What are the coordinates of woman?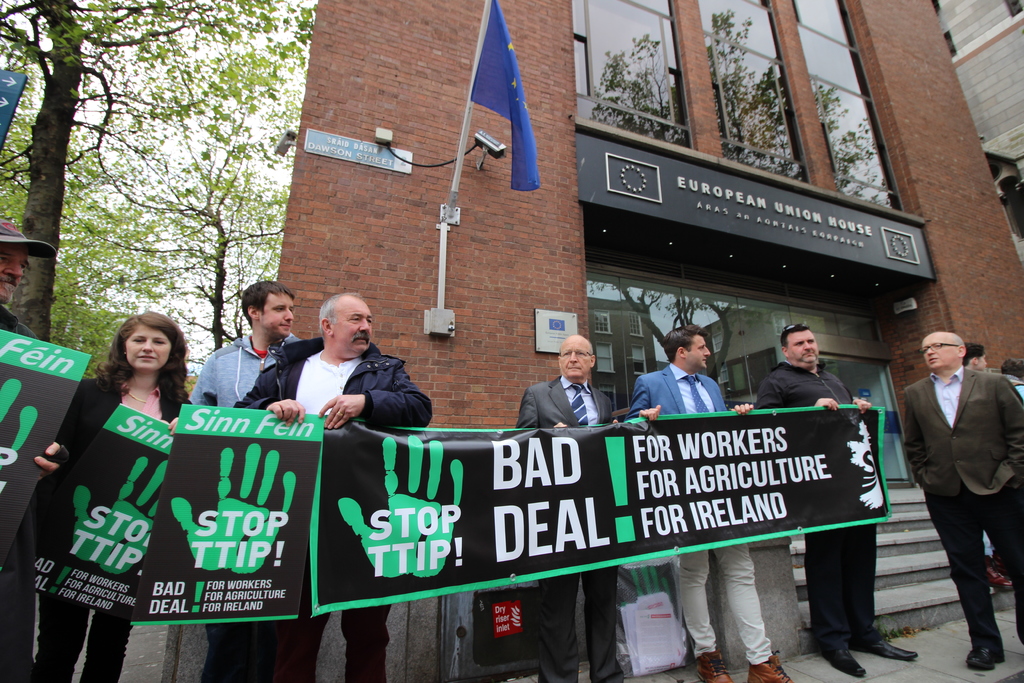
[38, 310, 205, 682].
